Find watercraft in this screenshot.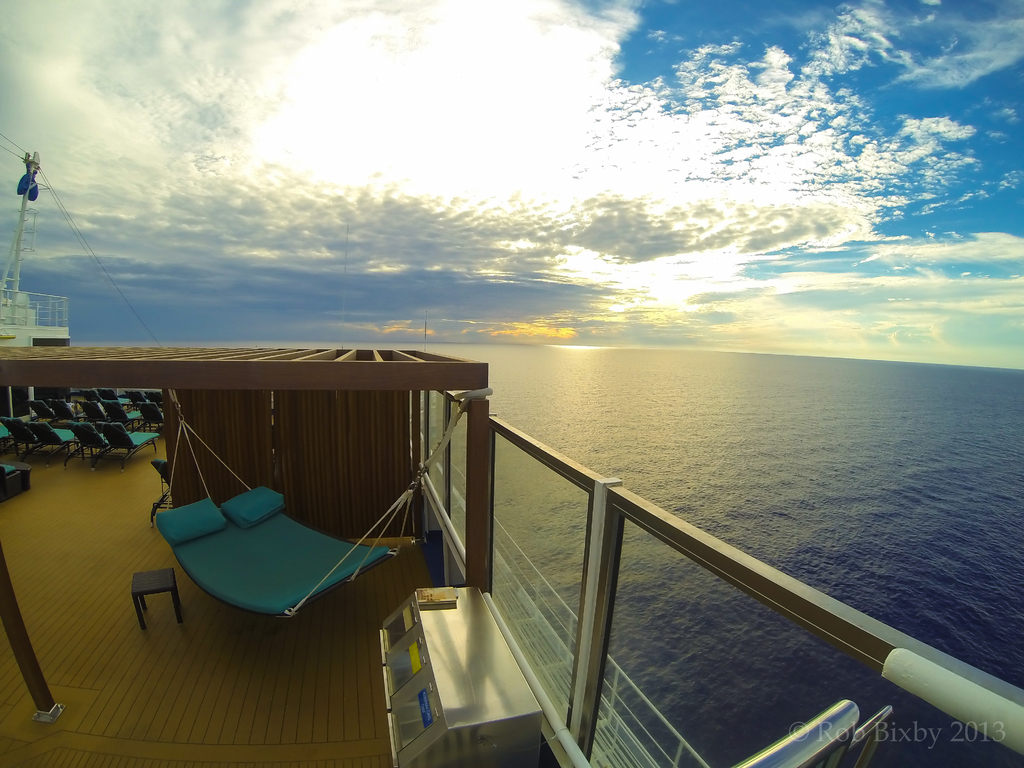
The bounding box for watercraft is select_region(0, 127, 1023, 767).
